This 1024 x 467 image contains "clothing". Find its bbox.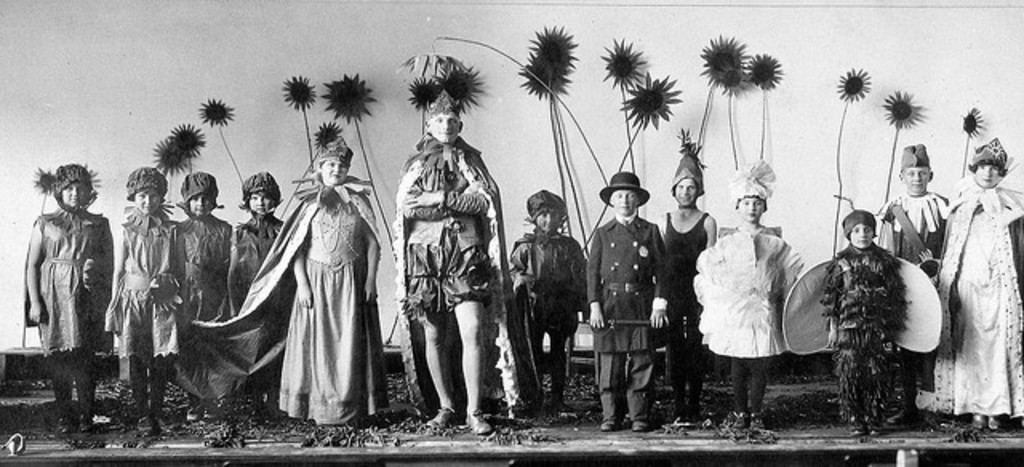
BBox(214, 213, 277, 398).
